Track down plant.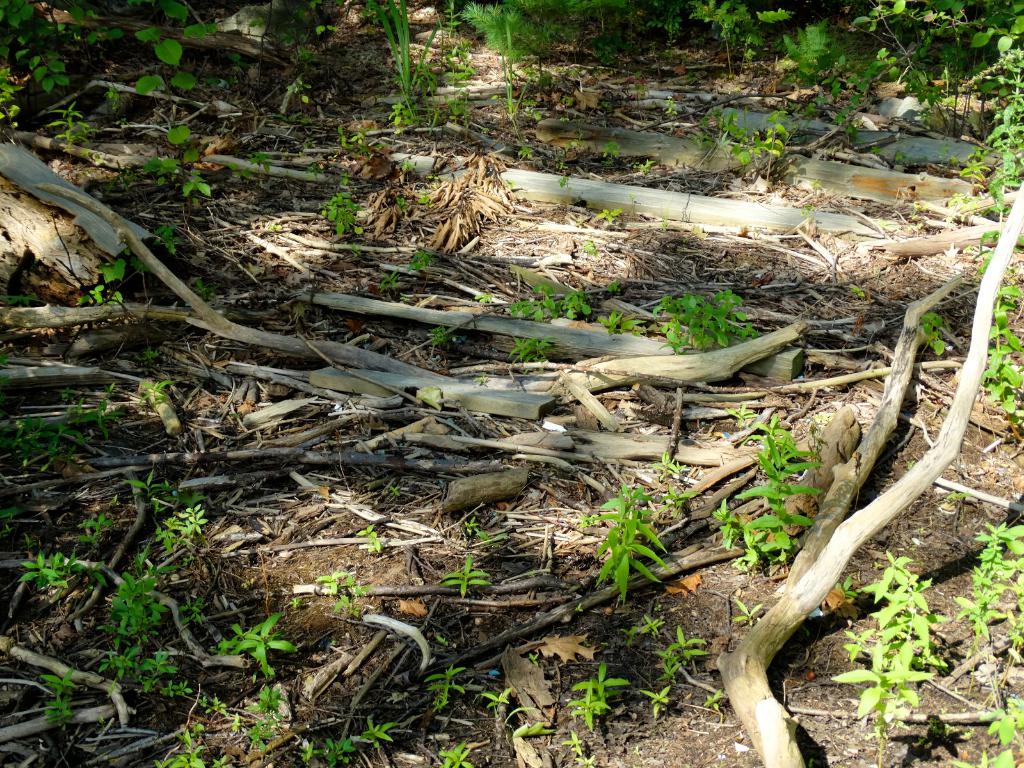
Tracked to bbox(214, 618, 296, 675).
